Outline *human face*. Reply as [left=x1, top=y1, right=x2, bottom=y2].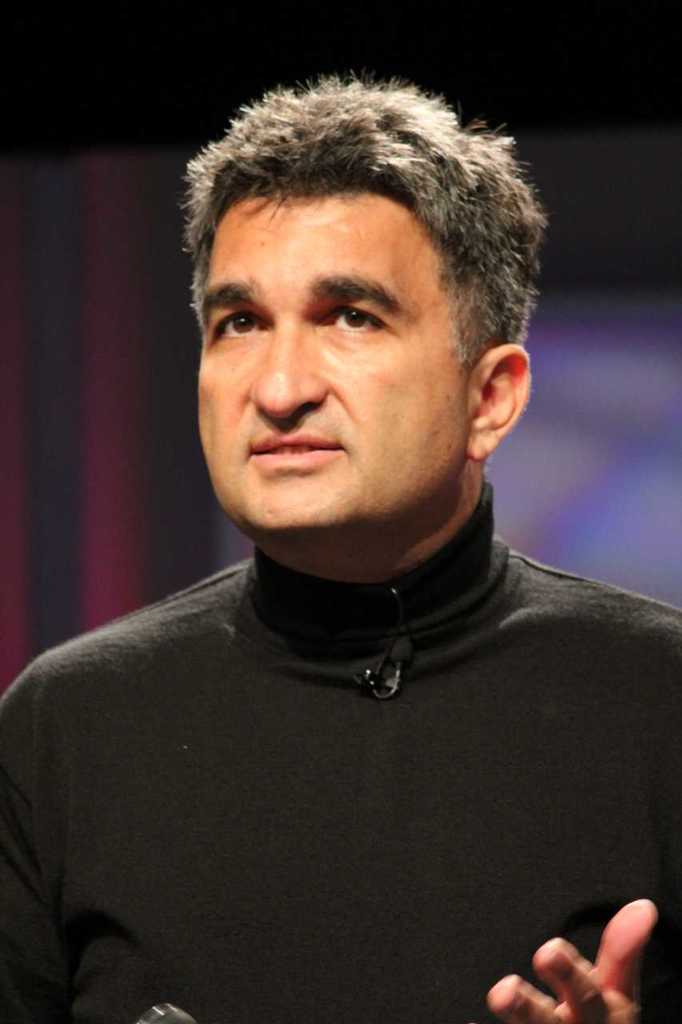
[left=197, top=191, right=465, bottom=522].
